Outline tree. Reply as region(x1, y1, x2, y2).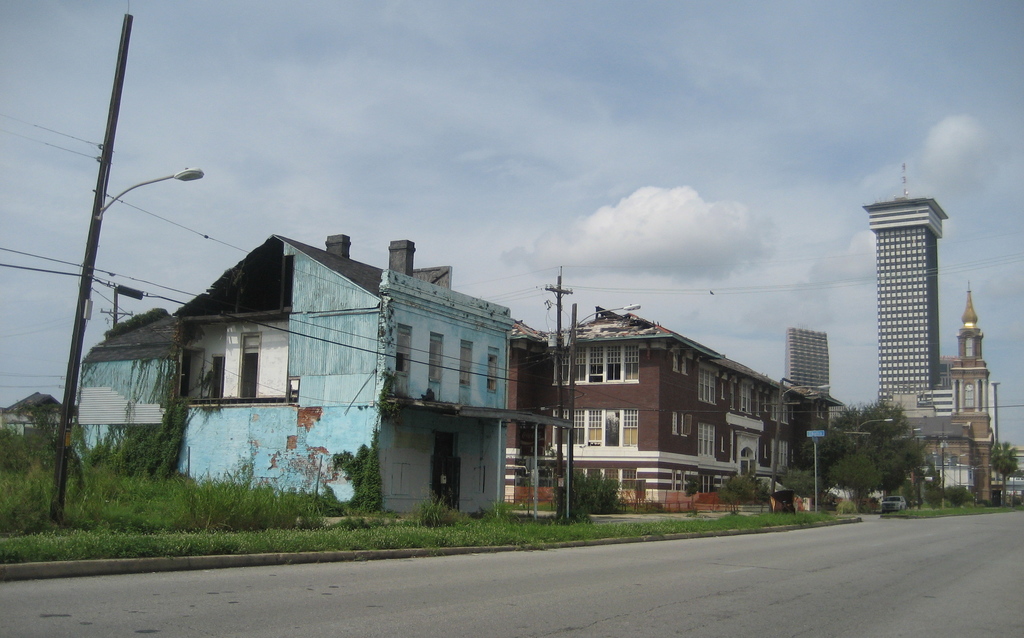
region(995, 441, 1023, 507).
